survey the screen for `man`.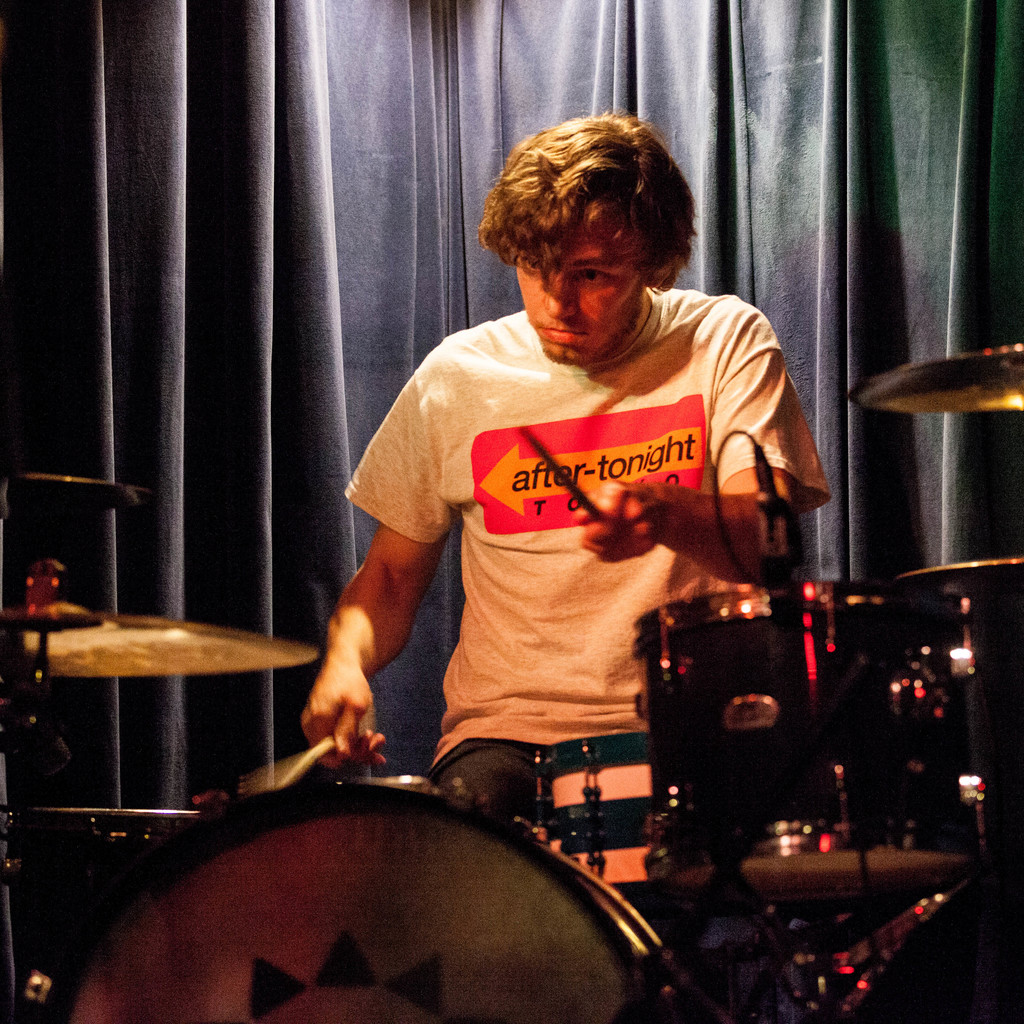
Survey found: left=294, top=131, right=833, bottom=856.
